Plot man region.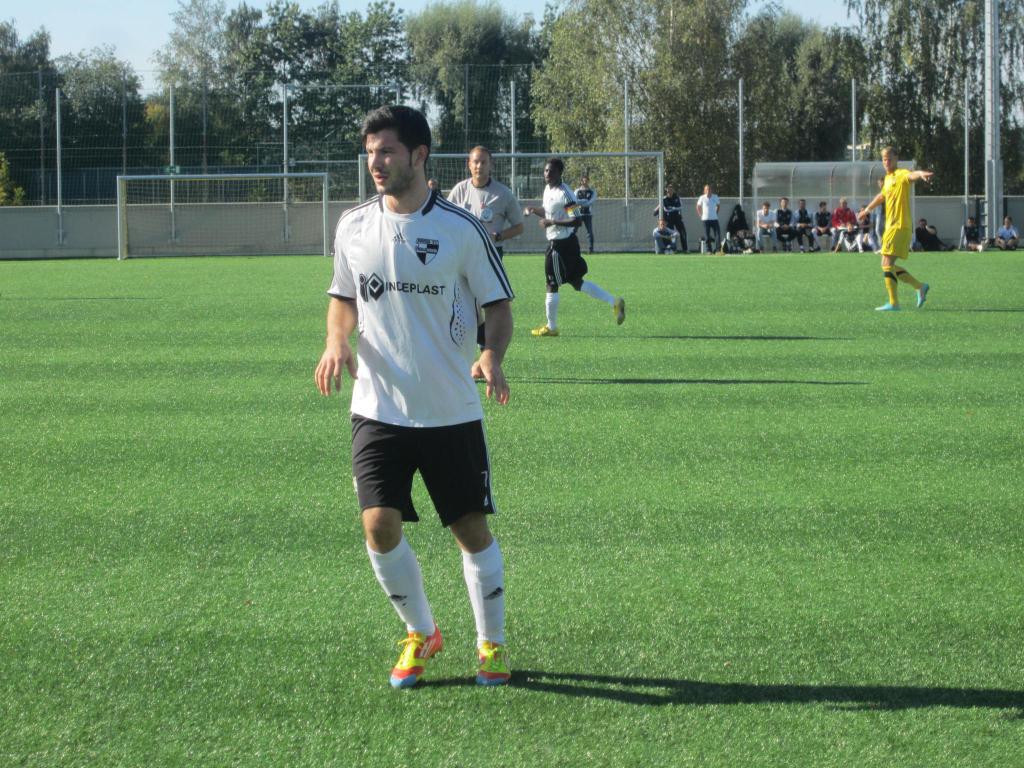
Plotted at x1=694, y1=184, x2=719, y2=256.
